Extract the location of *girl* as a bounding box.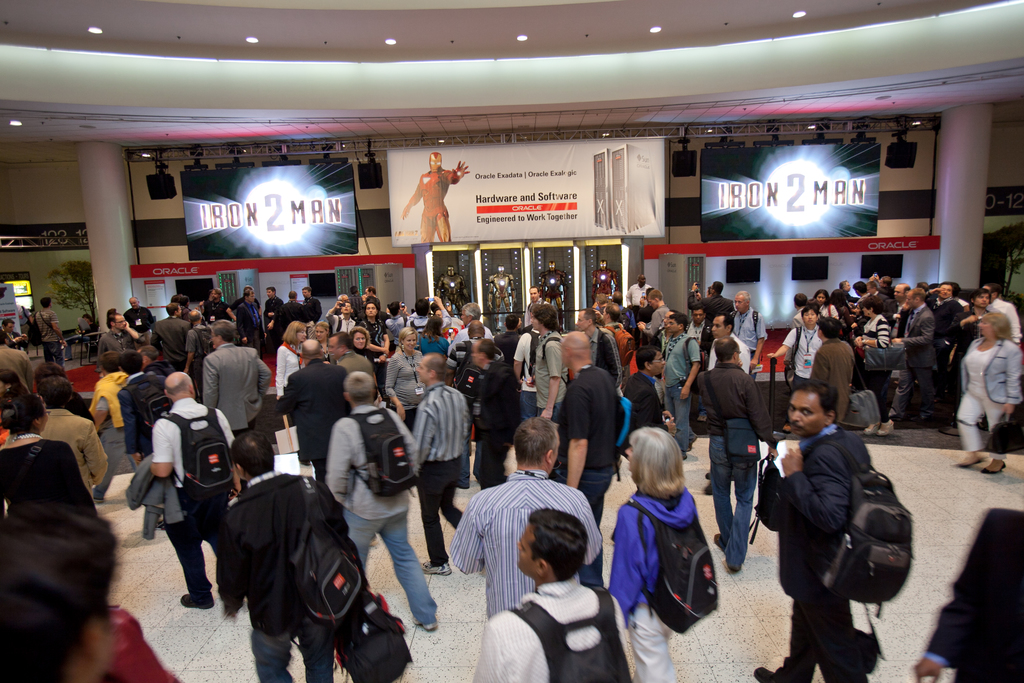
(348,329,376,377).
